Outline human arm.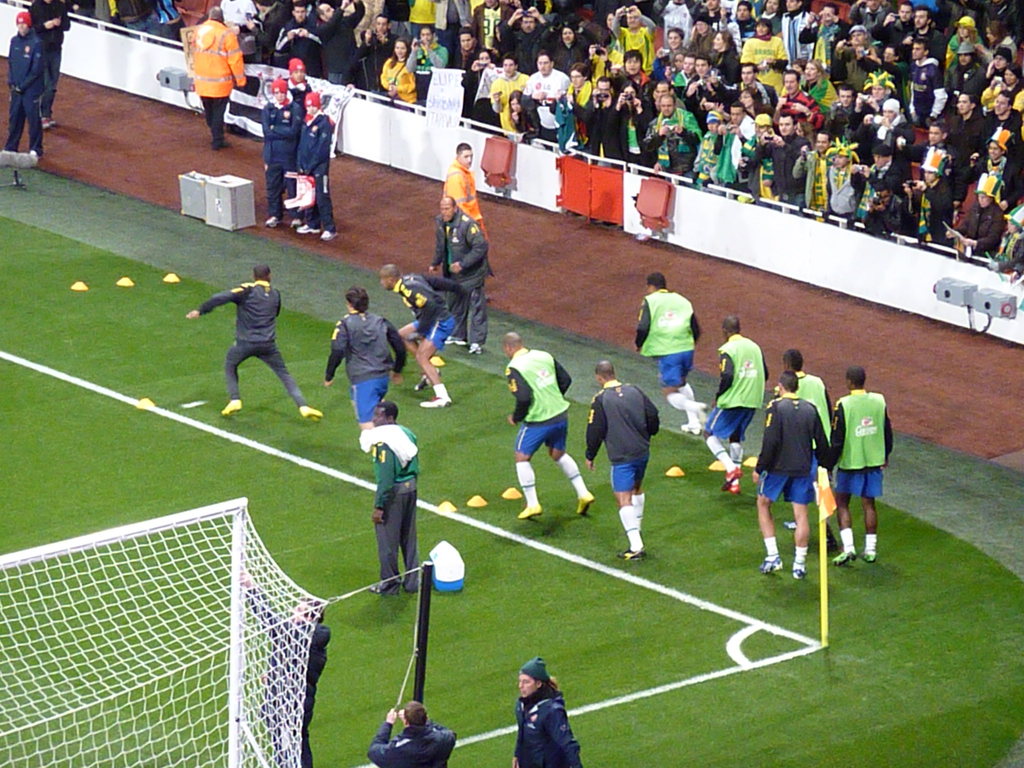
Outline: 865, 202, 876, 228.
